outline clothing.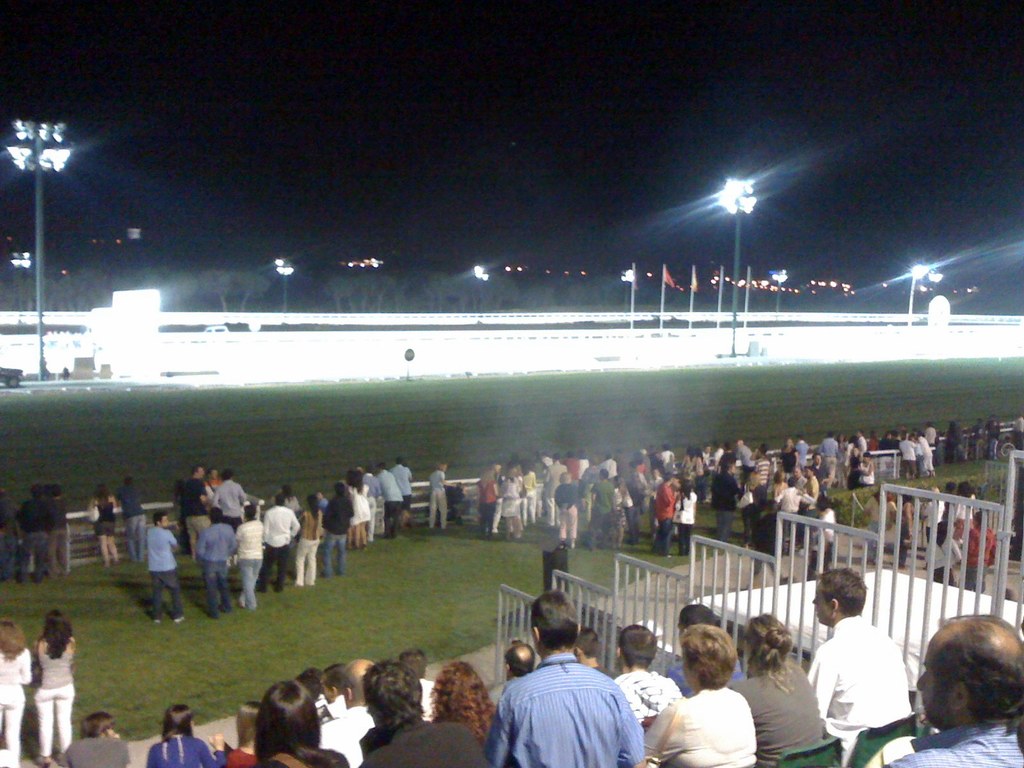
Outline: detection(92, 491, 116, 541).
